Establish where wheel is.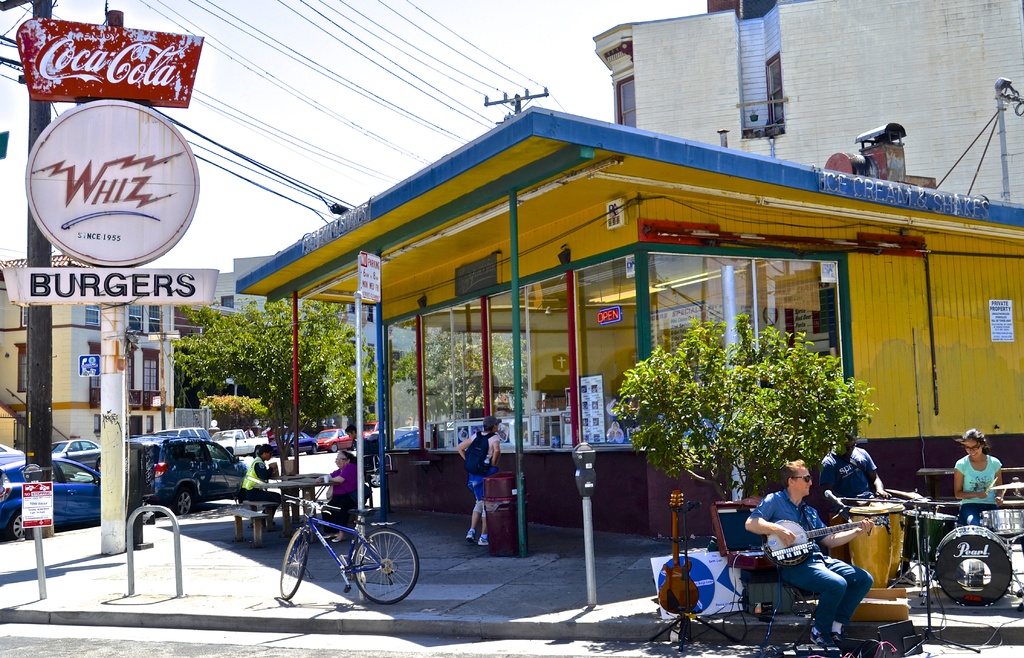
Established at BBox(95, 458, 99, 472).
